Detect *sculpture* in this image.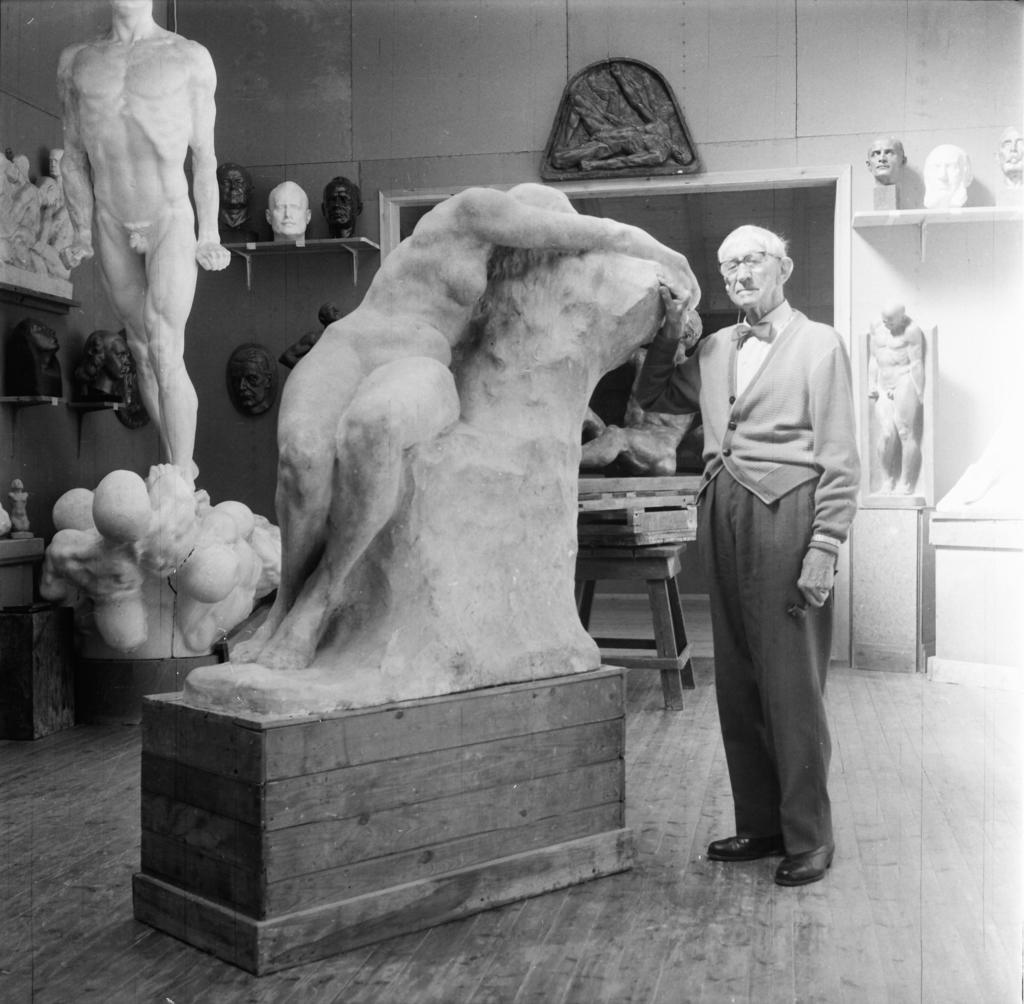
Detection: <bbox>568, 349, 724, 473</bbox>.
